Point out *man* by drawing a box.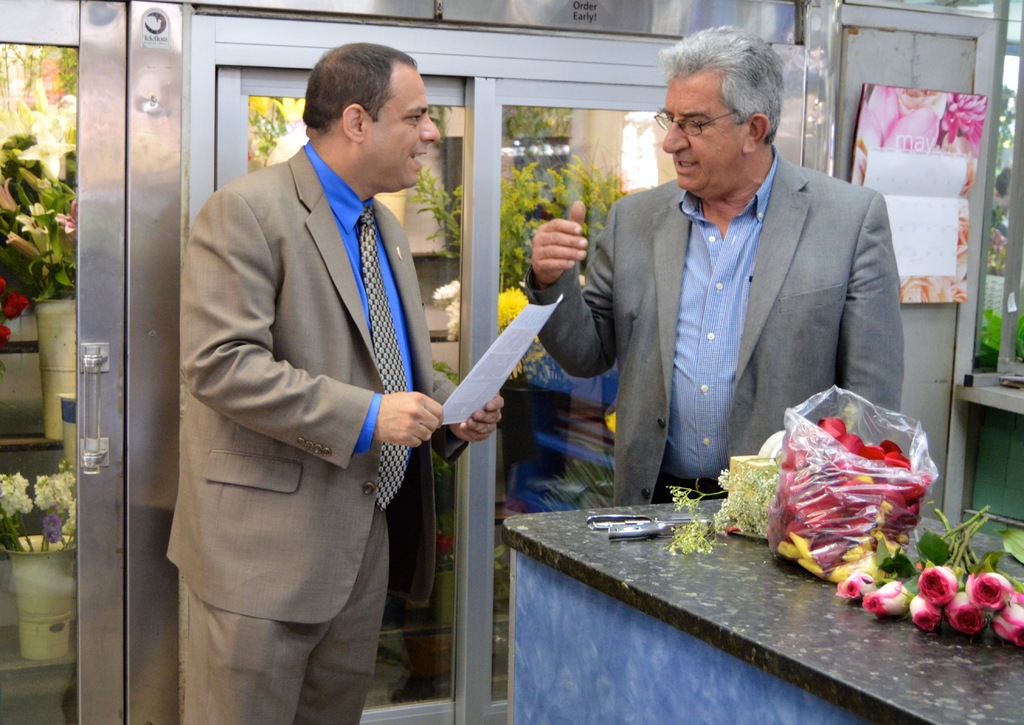
[x1=519, y1=22, x2=904, y2=514].
